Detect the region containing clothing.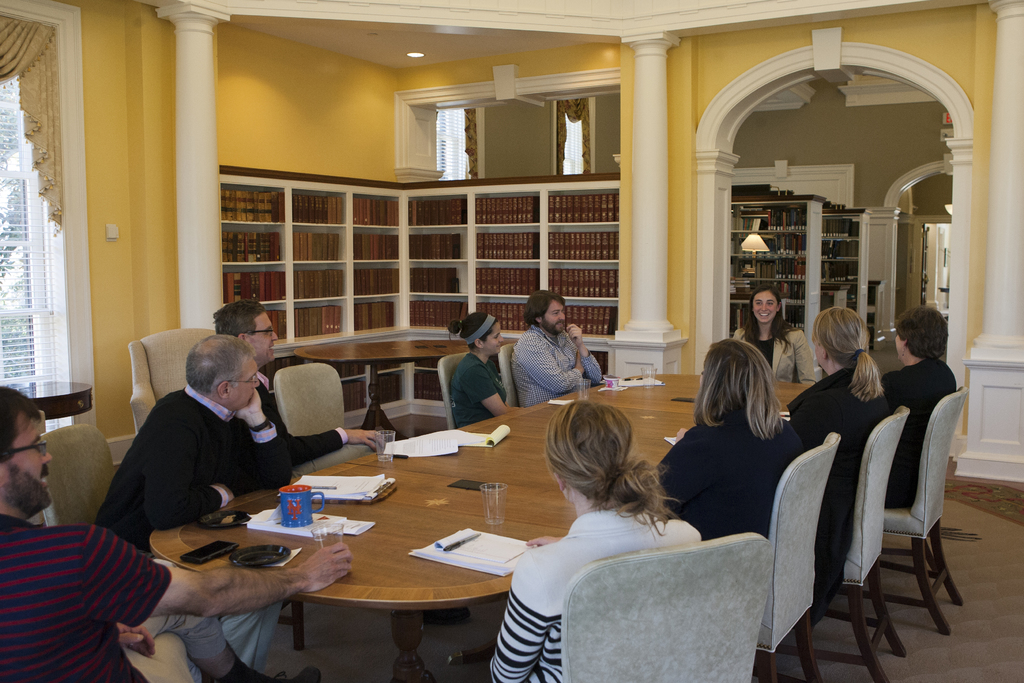
l=490, t=504, r=701, b=682.
